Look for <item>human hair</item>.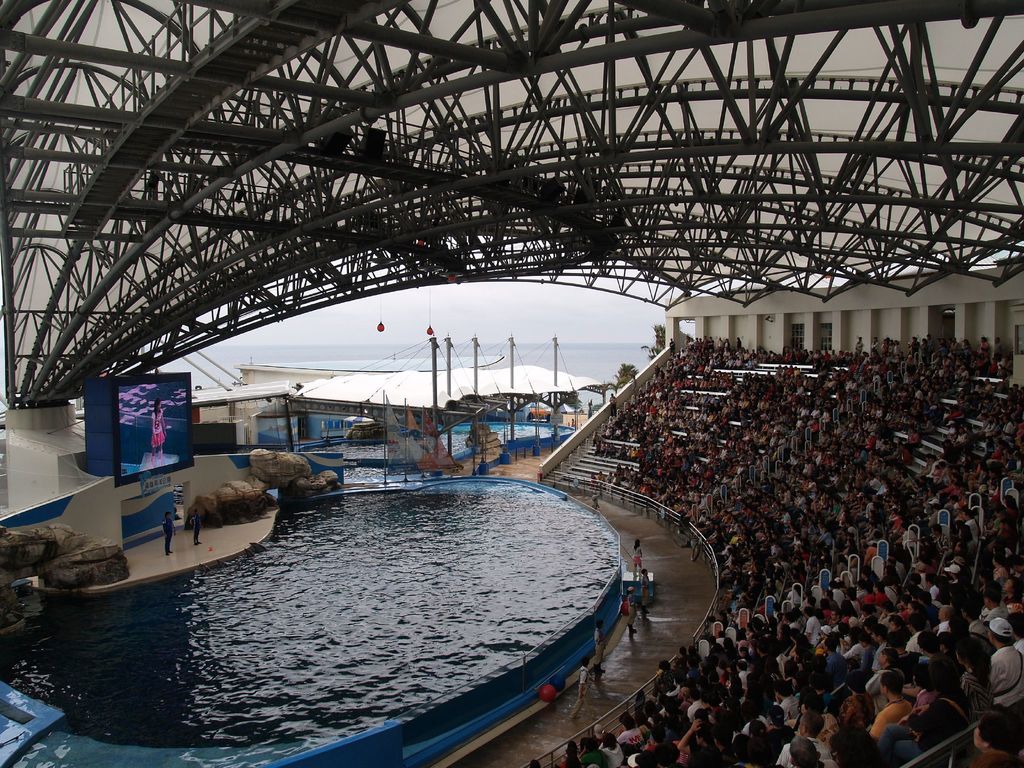
Found: l=827, t=726, r=880, b=767.
